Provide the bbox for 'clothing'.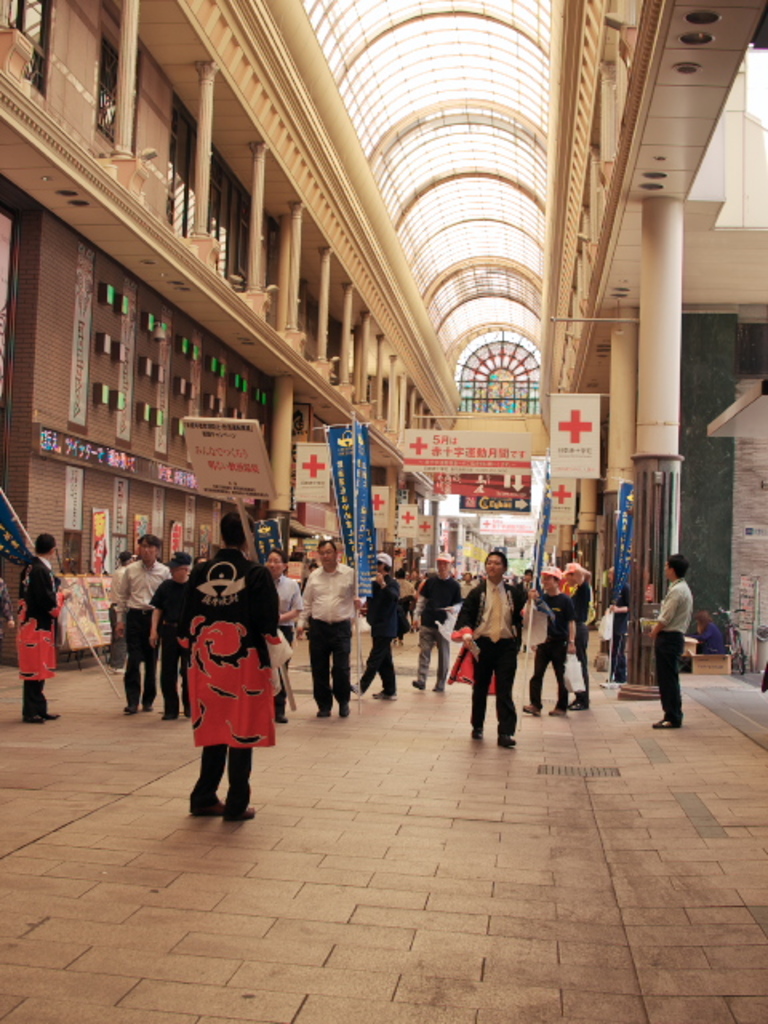
<region>179, 582, 280, 789</region>.
